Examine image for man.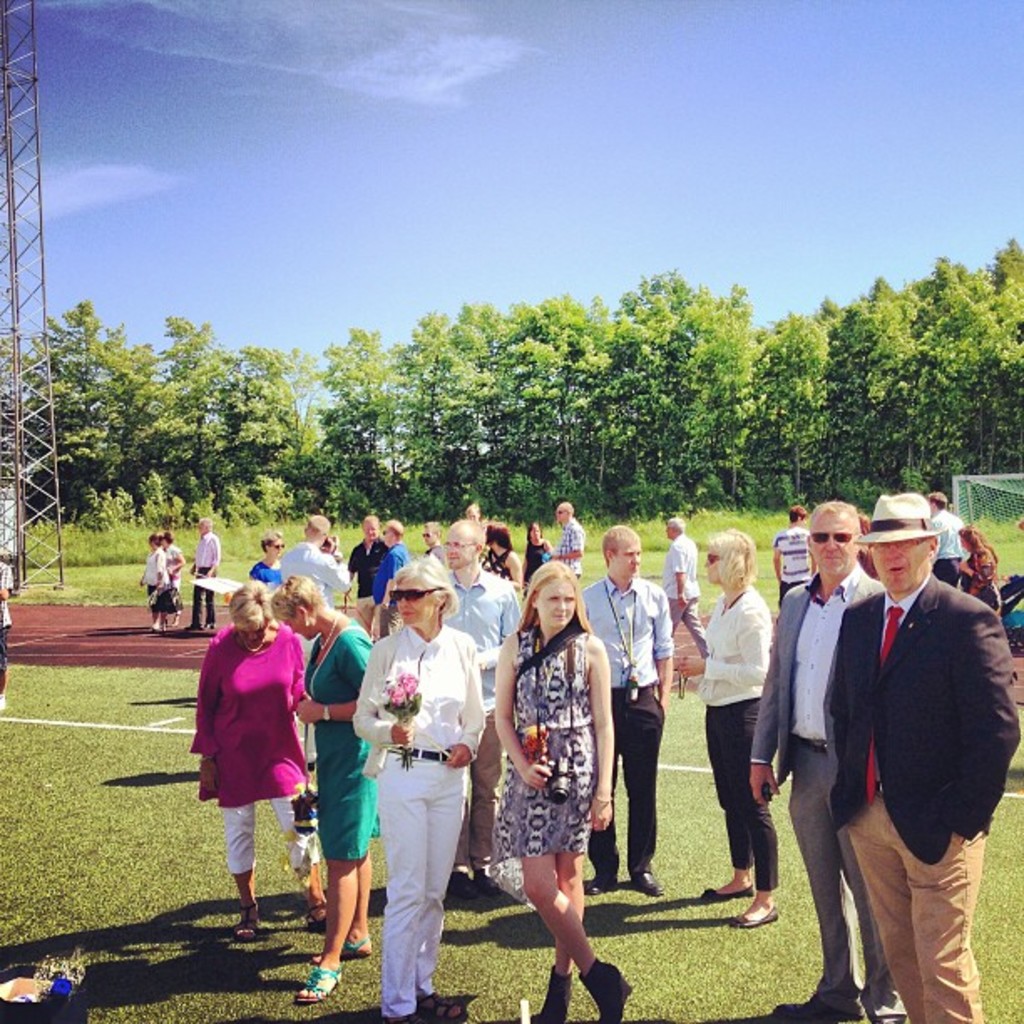
Examination result: x1=748, y1=499, x2=900, y2=1022.
